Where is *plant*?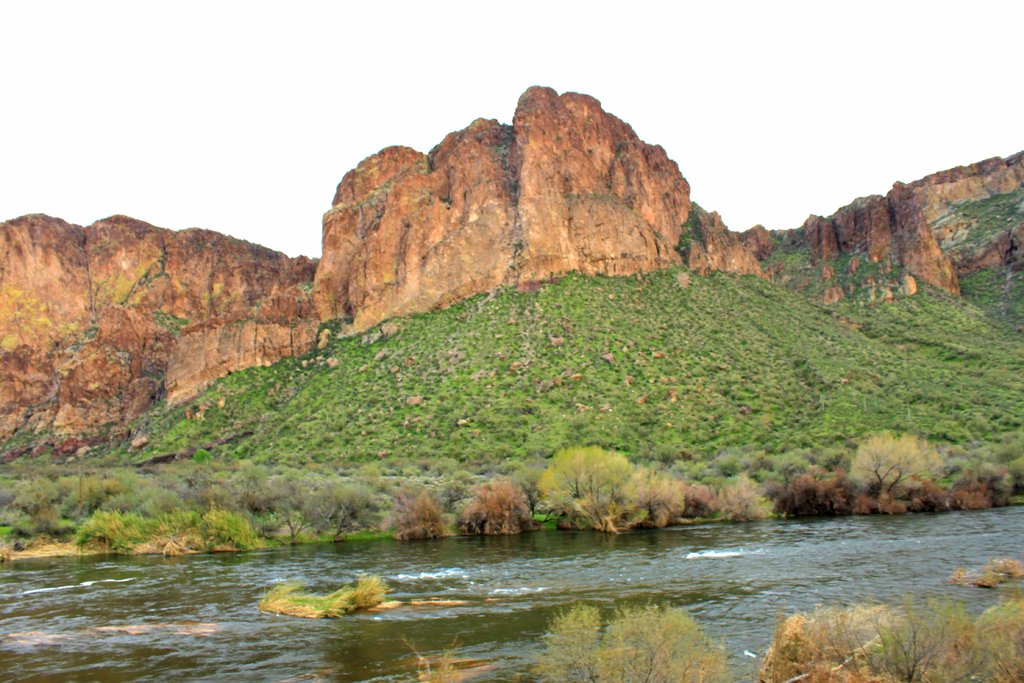
select_region(113, 509, 156, 548).
